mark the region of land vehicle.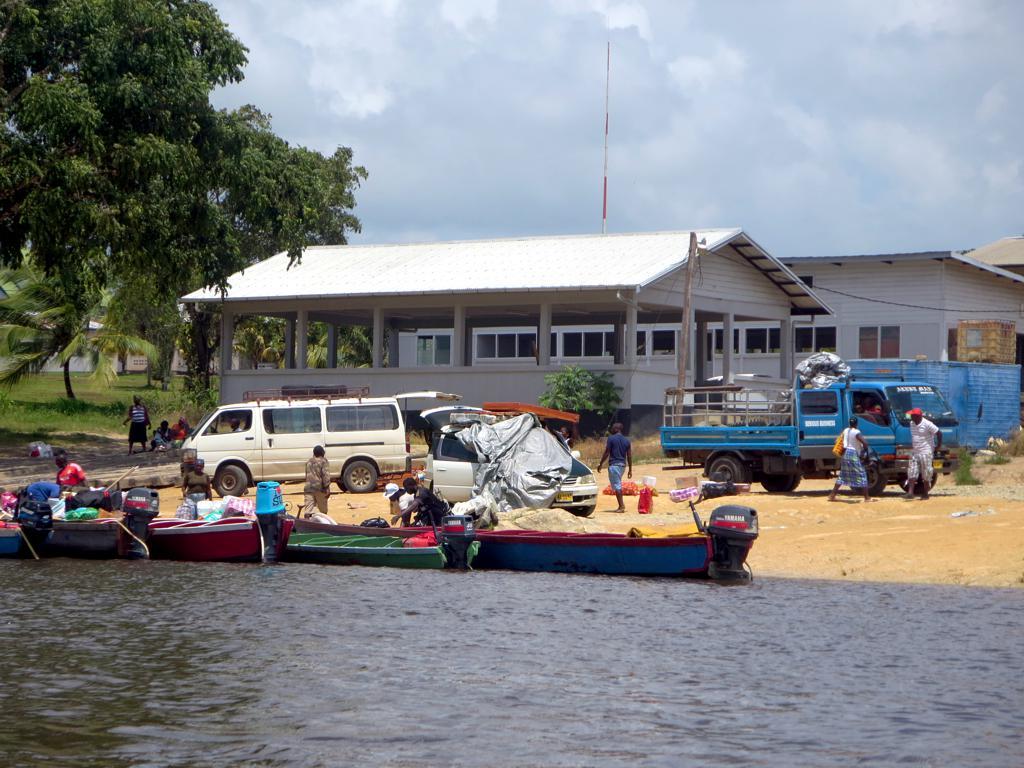
Region: detection(420, 402, 600, 517).
